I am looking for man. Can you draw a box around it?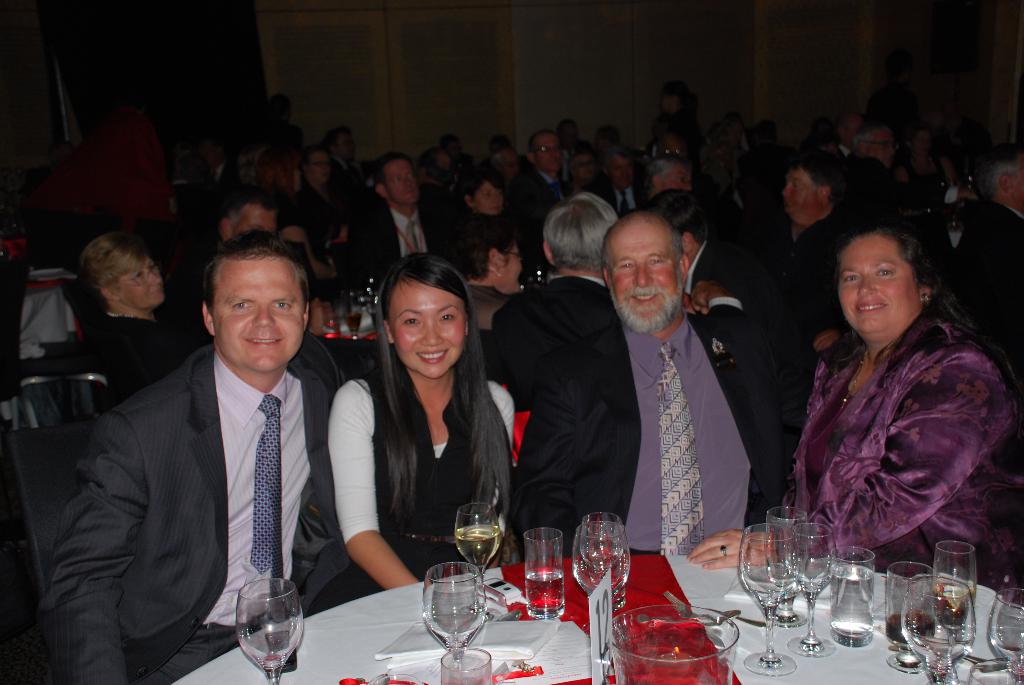
Sure, the bounding box is l=774, t=150, r=859, b=319.
